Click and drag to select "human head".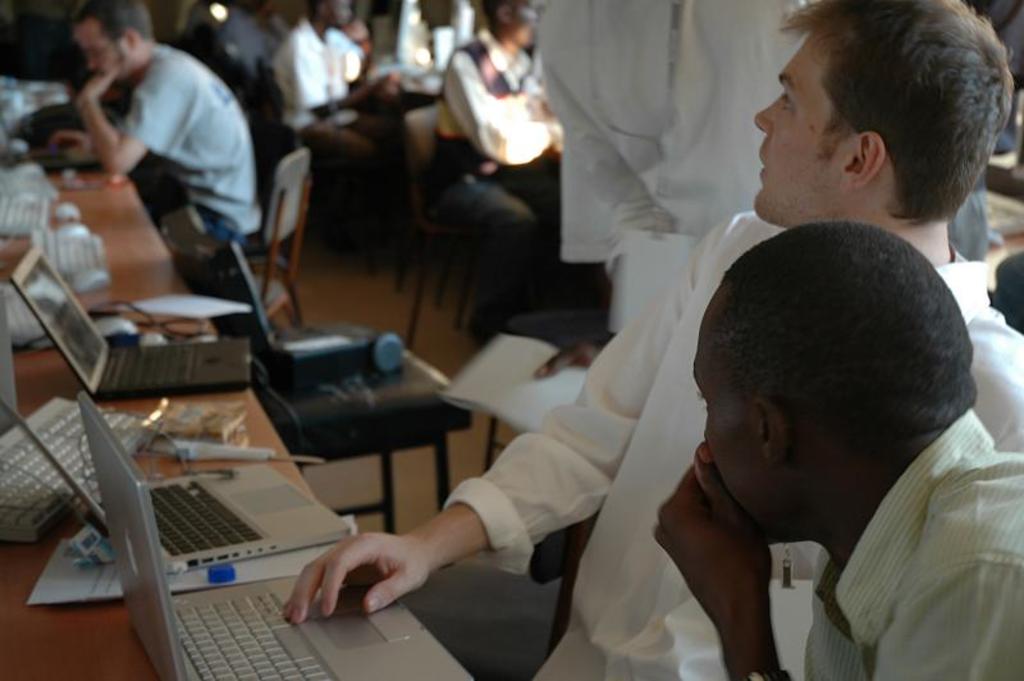
Selection: bbox=(694, 220, 983, 548).
